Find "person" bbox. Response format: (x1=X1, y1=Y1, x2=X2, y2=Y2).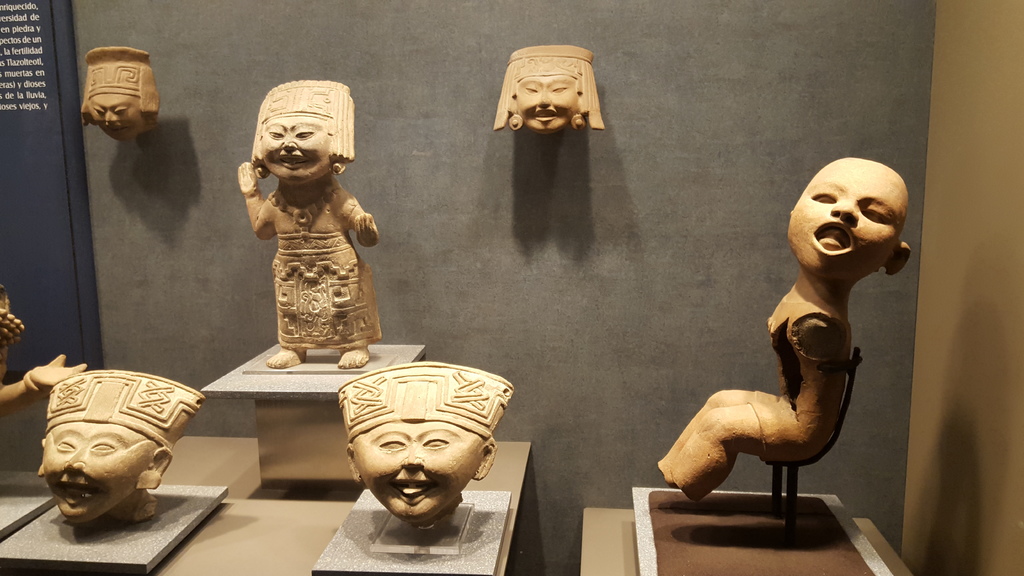
(x1=229, y1=95, x2=396, y2=365).
